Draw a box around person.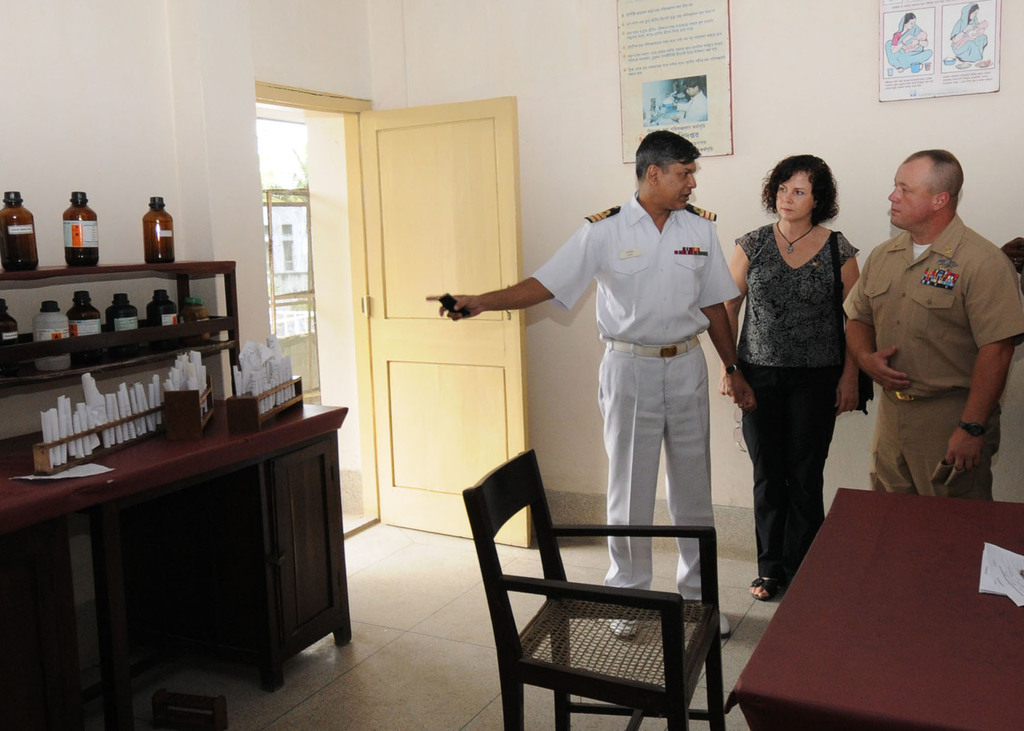
[957,17,989,46].
